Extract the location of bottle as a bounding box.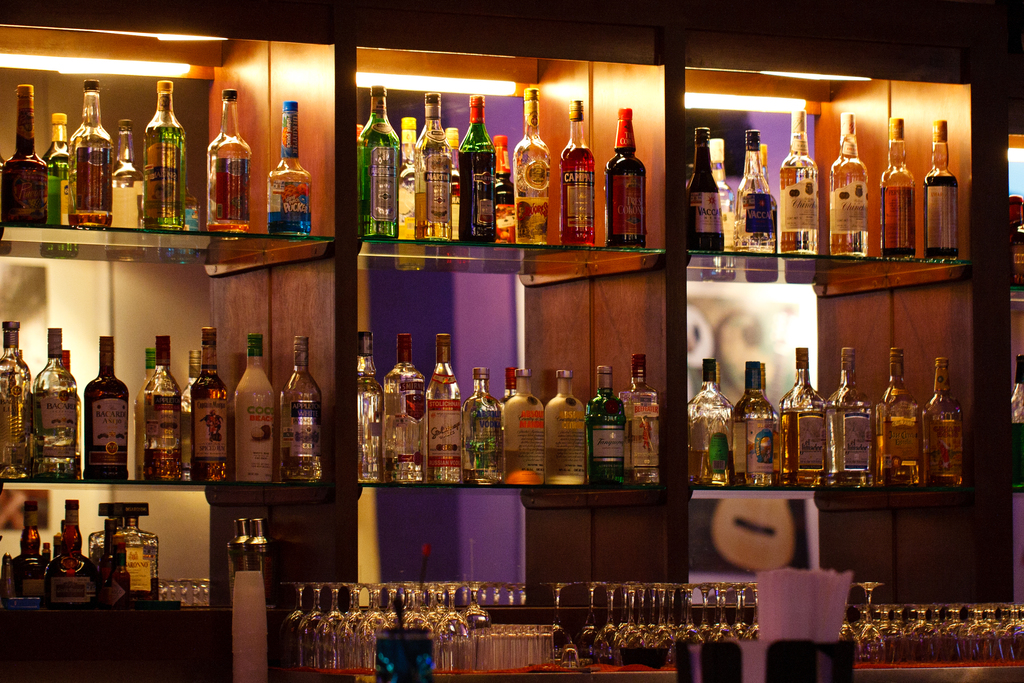
381,331,425,480.
